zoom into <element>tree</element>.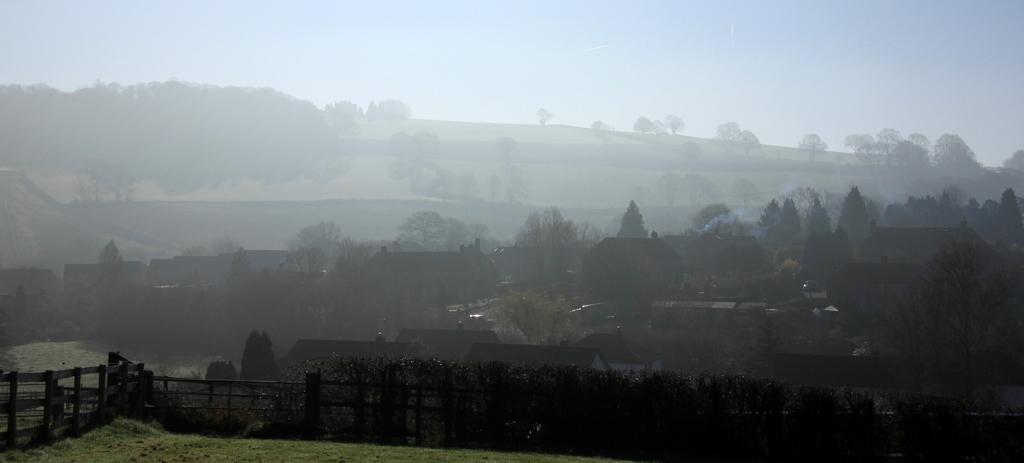
Zoom target: x1=616, y1=200, x2=650, y2=252.
